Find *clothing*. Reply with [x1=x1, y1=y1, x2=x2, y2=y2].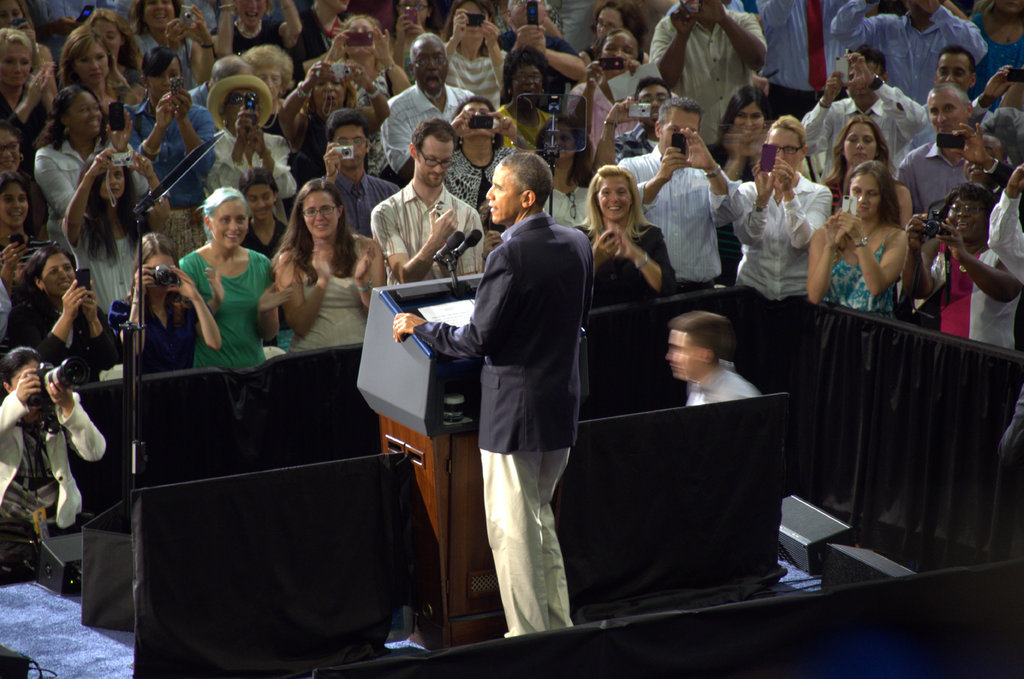
[x1=287, y1=231, x2=376, y2=353].
